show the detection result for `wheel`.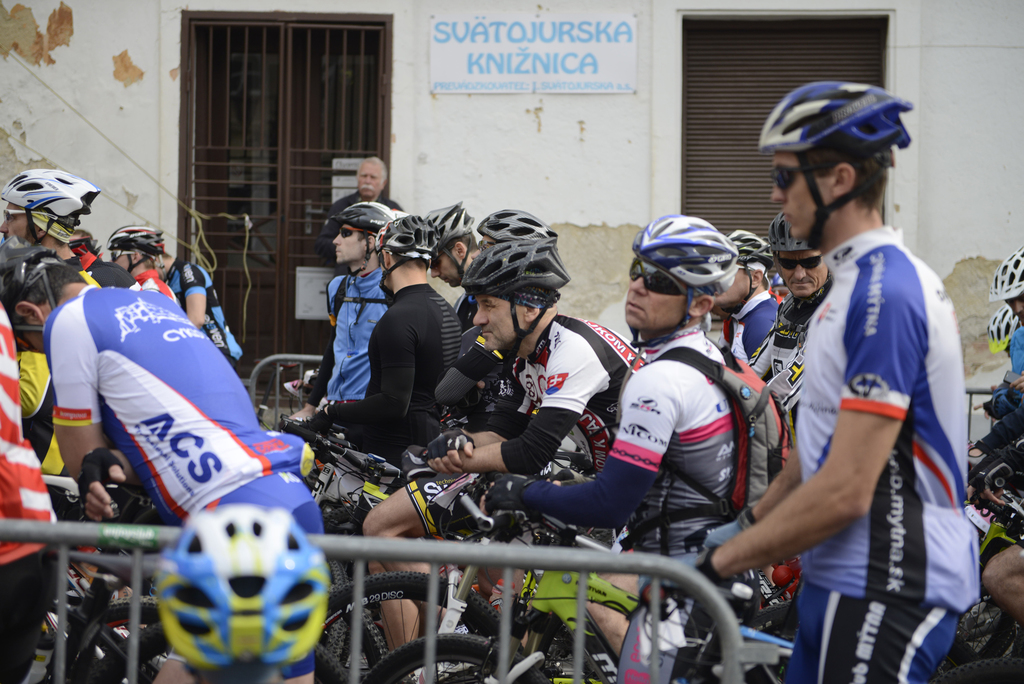
rect(355, 636, 557, 683).
